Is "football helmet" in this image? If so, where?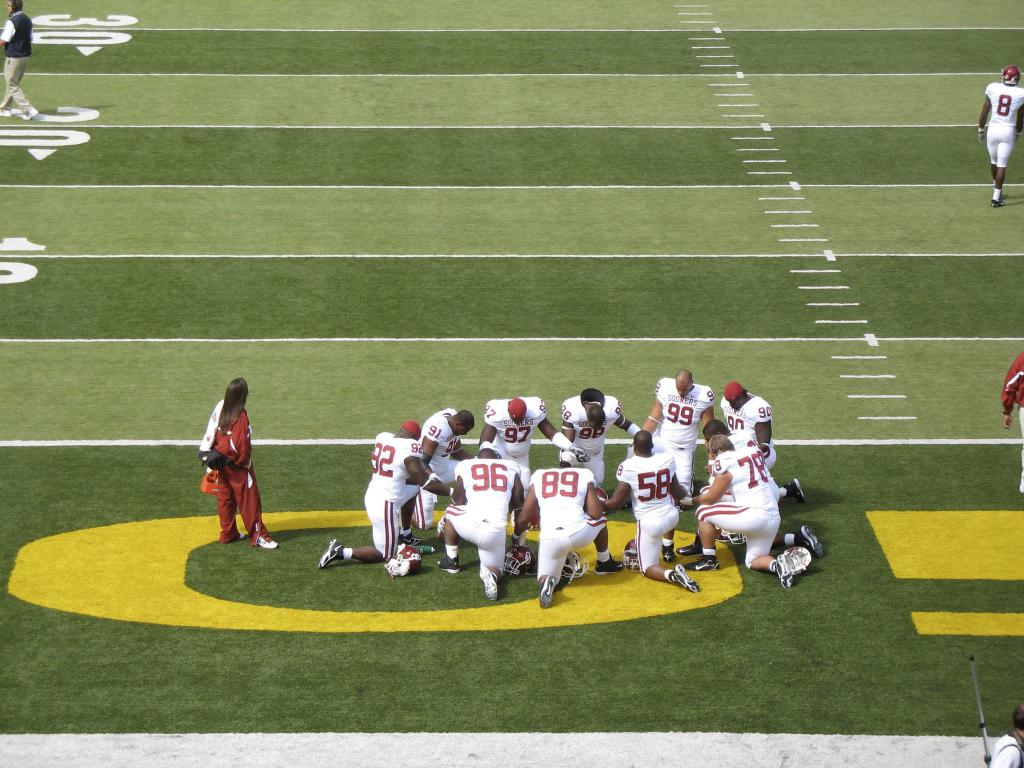
Yes, at x1=998, y1=69, x2=1022, y2=92.
